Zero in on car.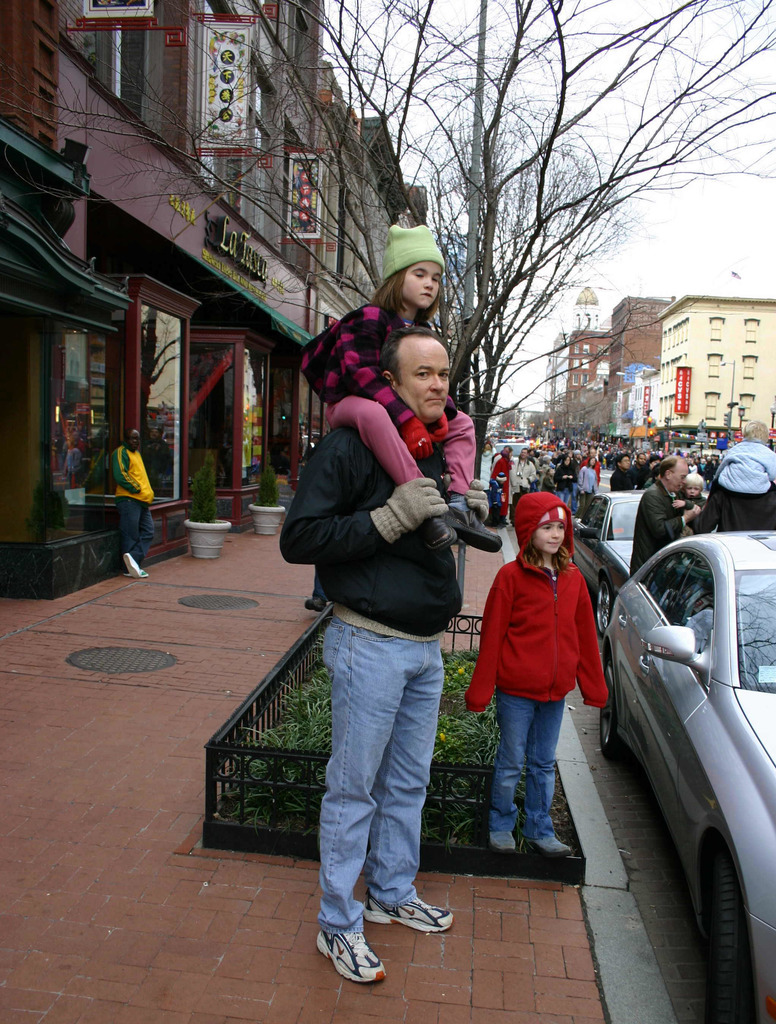
Zeroed in: box(567, 484, 655, 616).
